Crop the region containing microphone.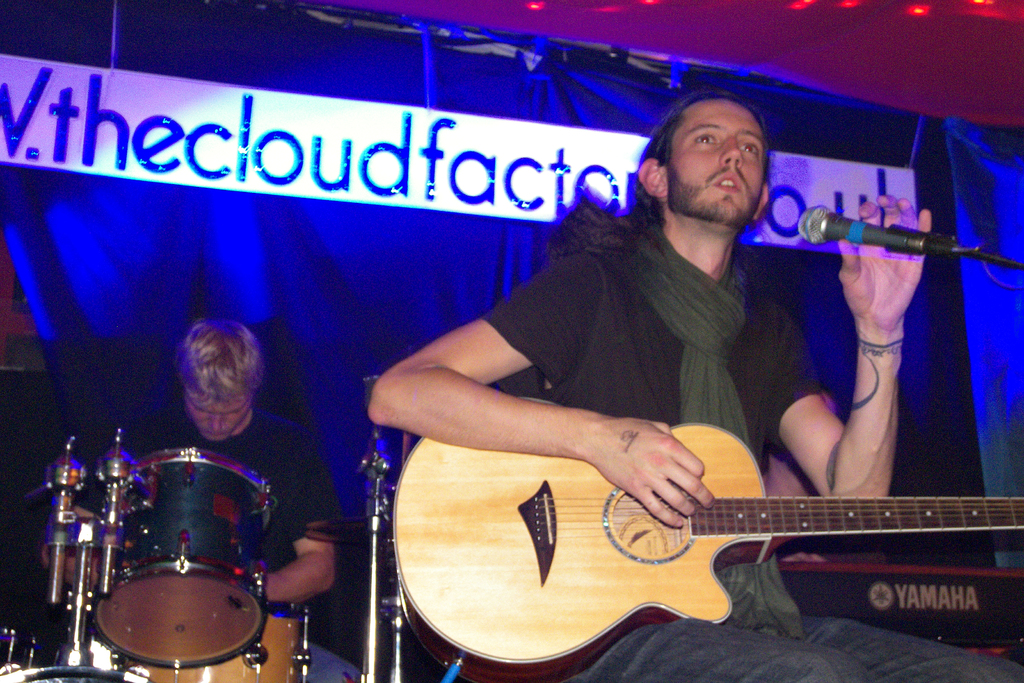
Crop region: 796 200 959 256.
